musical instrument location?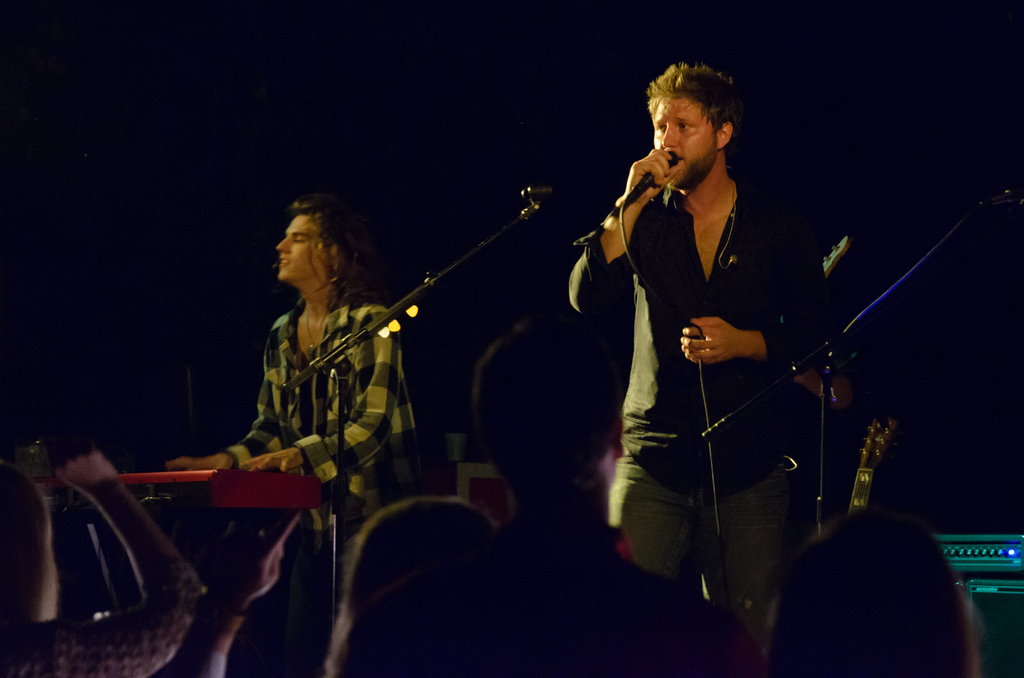
locate(35, 472, 321, 513)
